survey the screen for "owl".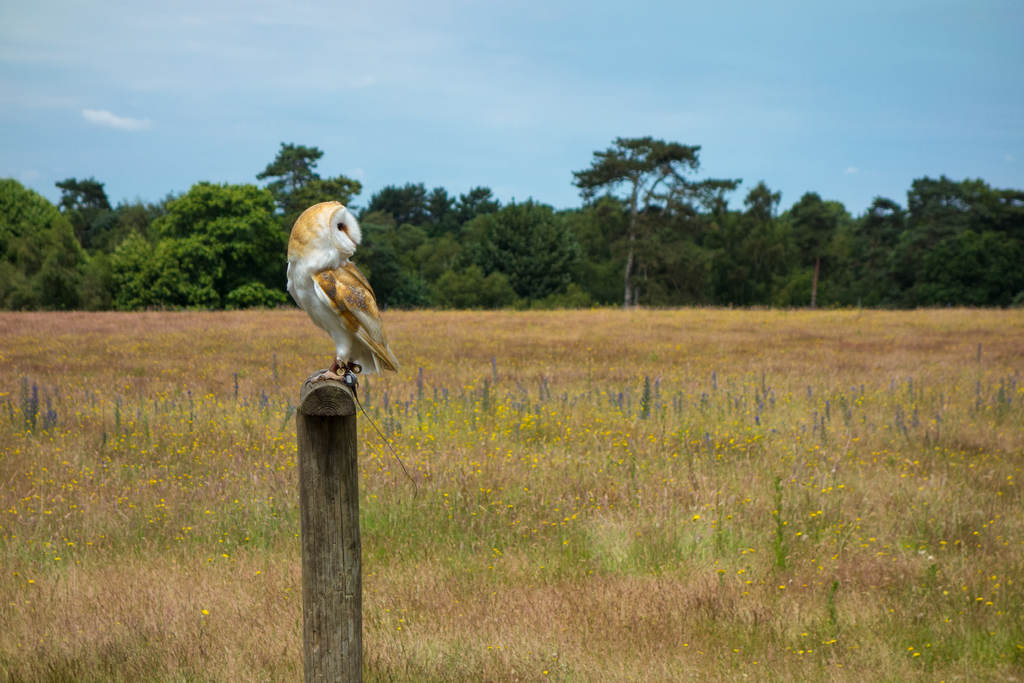
Survey found: x1=282 y1=197 x2=396 y2=389.
